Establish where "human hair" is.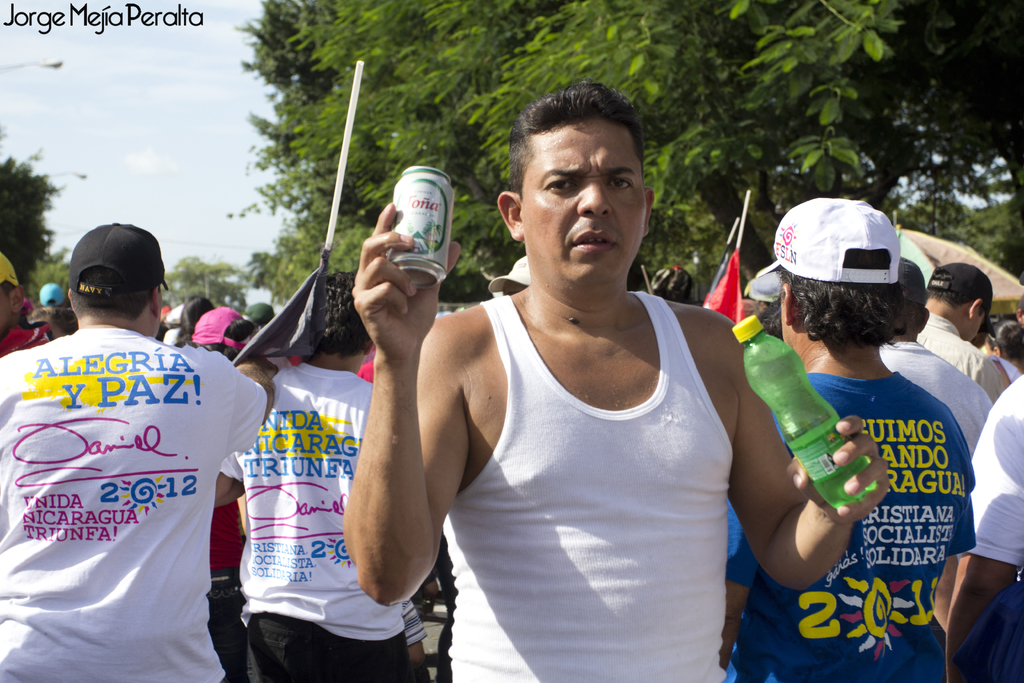
Established at select_region(773, 249, 915, 350).
